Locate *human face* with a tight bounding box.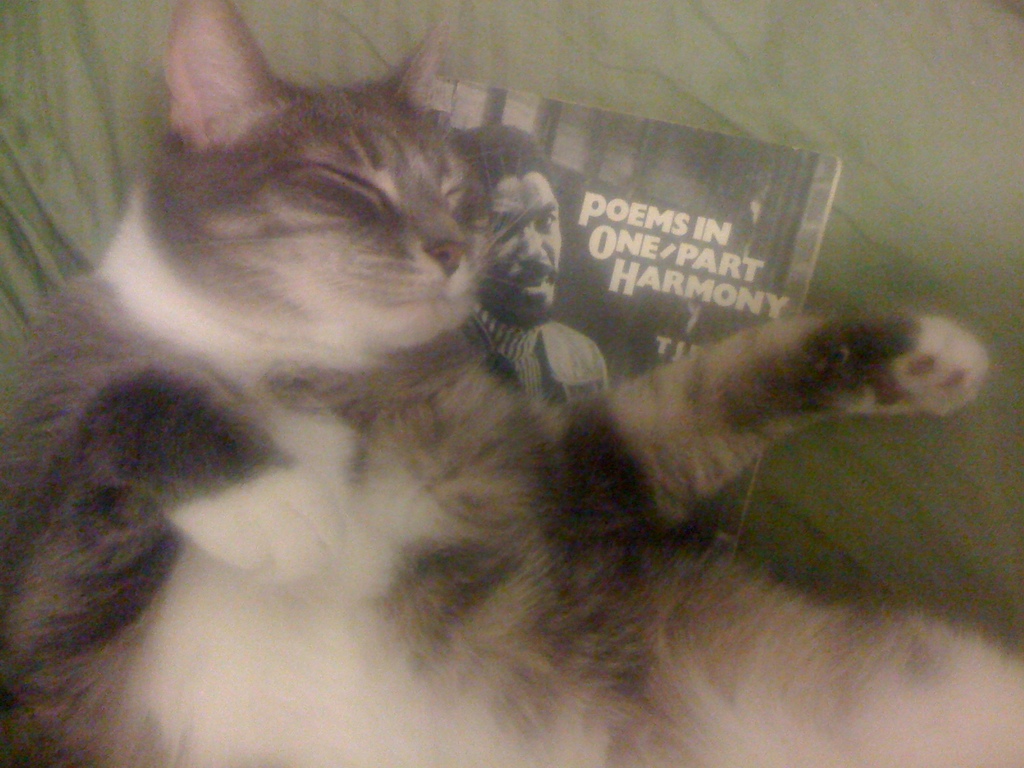
(482,174,561,328).
